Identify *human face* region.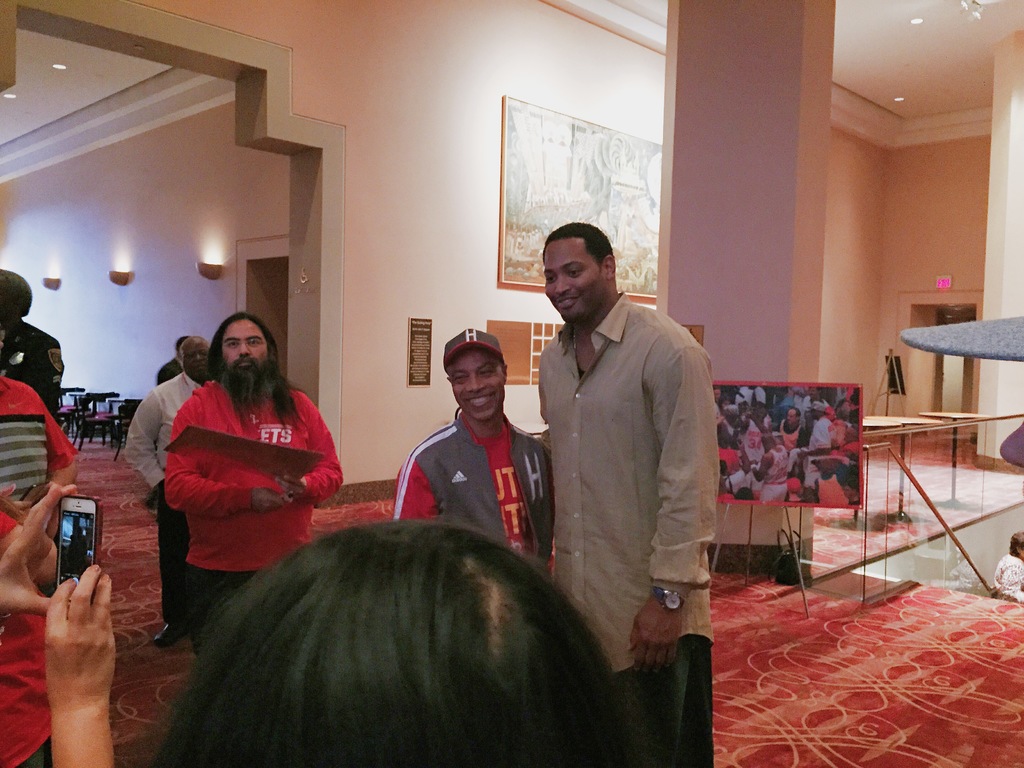
Region: l=184, t=339, r=212, b=376.
